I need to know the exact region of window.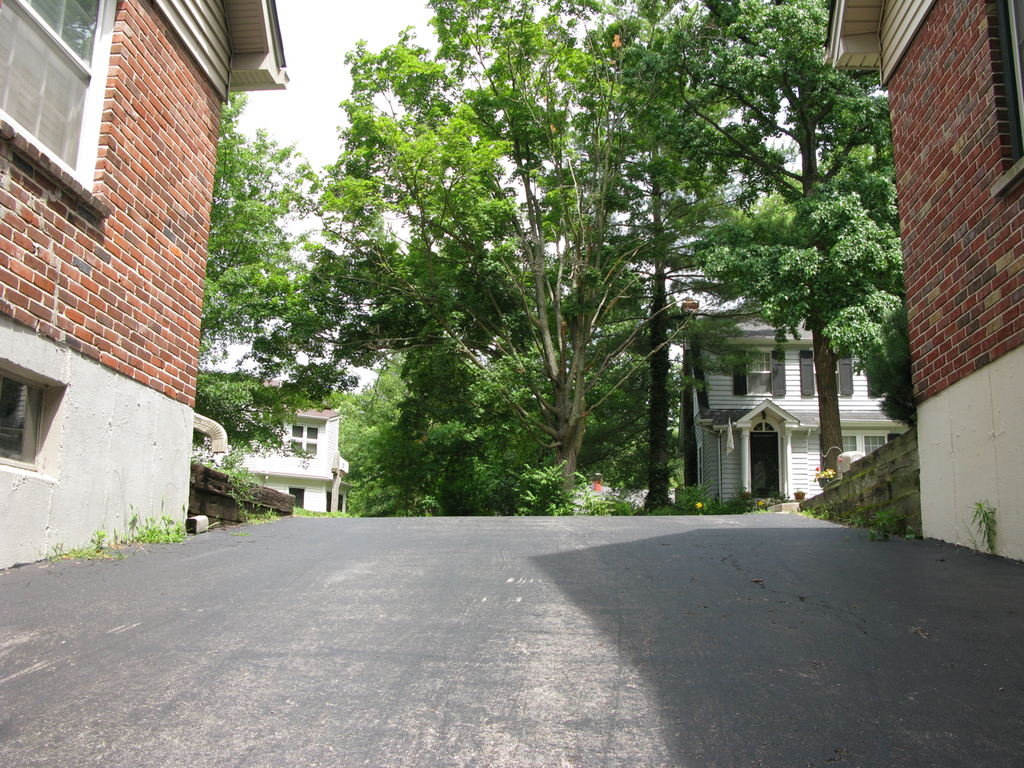
Region: x1=290 y1=490 x2=311 y2=508.
